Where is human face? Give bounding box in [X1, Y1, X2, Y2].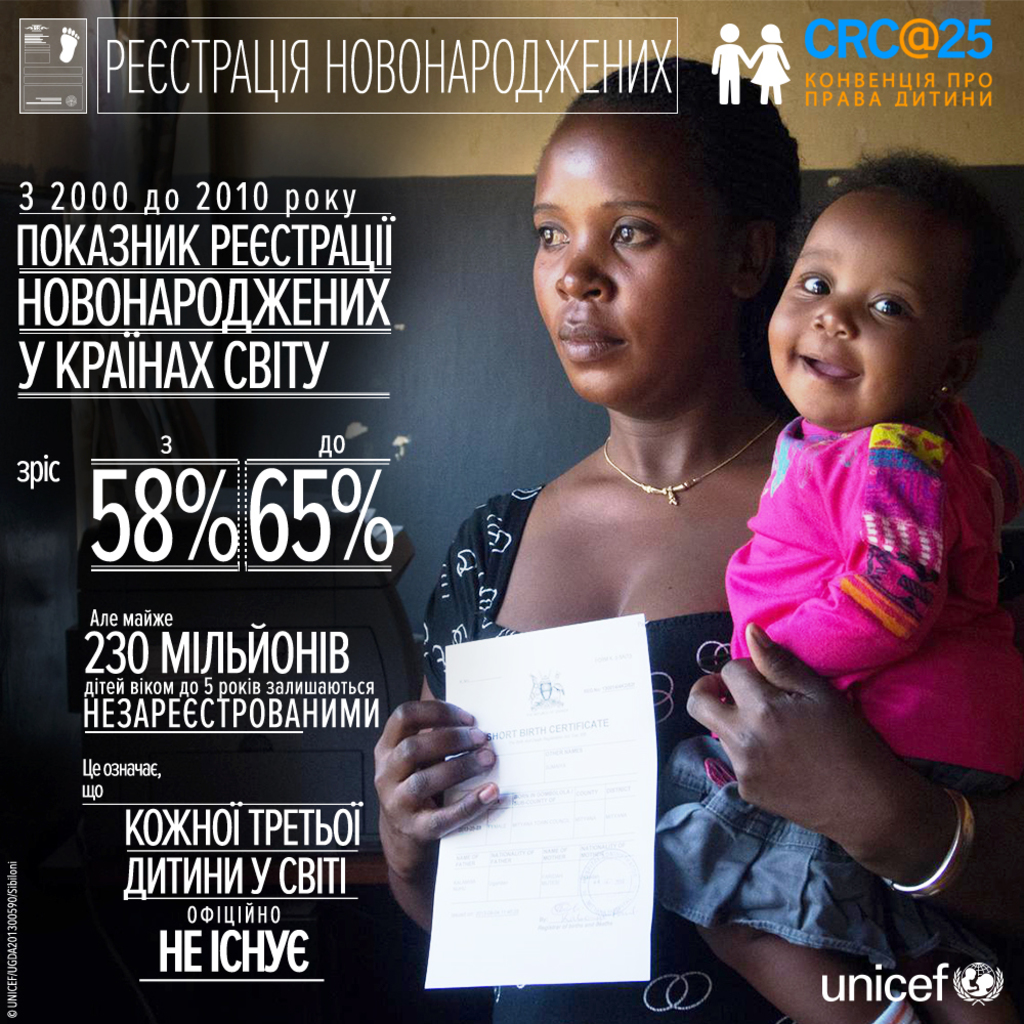
[536, 108, 741, 401].
